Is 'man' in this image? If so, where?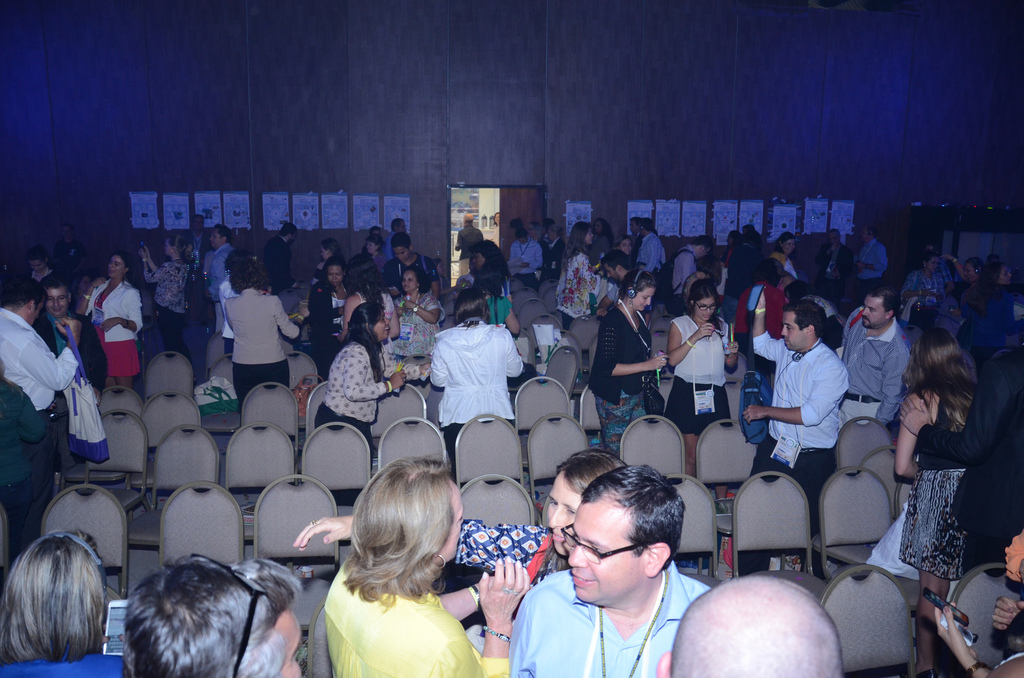
Yes, at x1=0, y1=275, x2=84, y2=537.
